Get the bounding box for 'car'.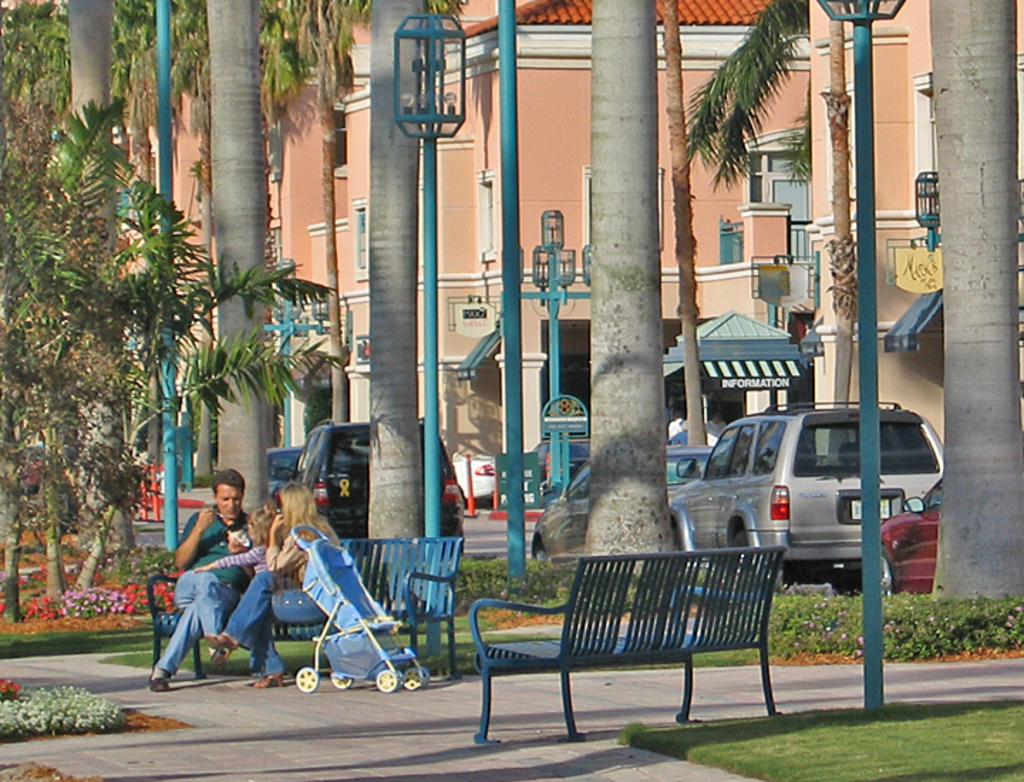
rect(869, 473, 939, 596).
